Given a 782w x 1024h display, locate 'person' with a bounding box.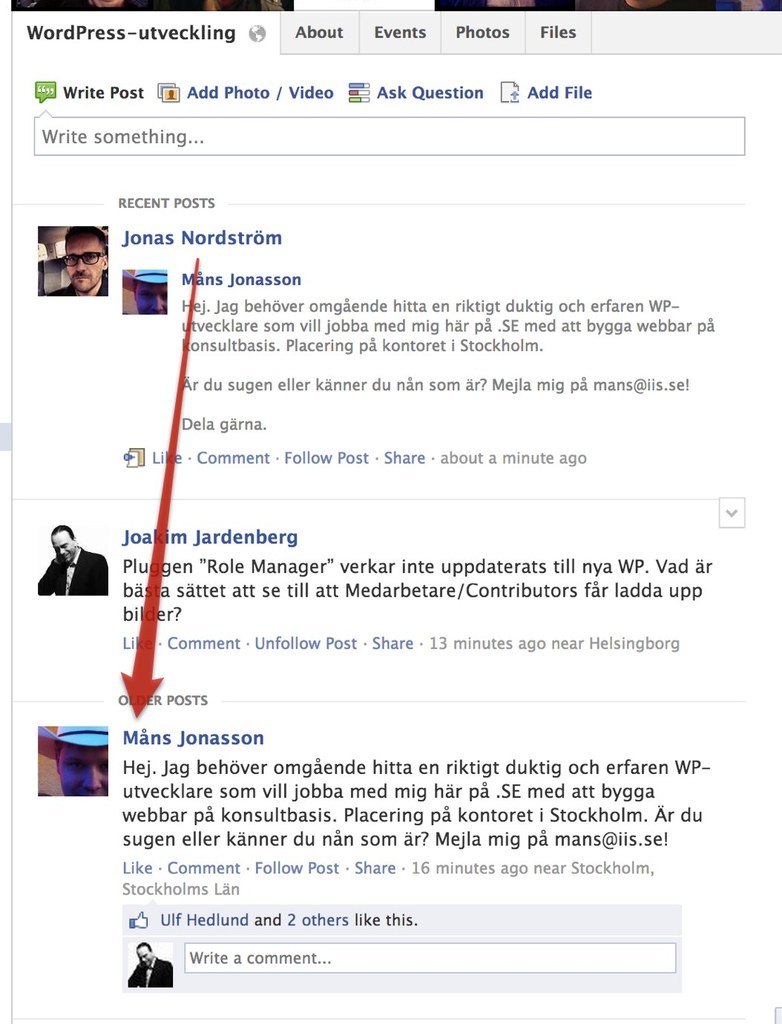
Located: <region>38, 729, 108, 798</region>.
